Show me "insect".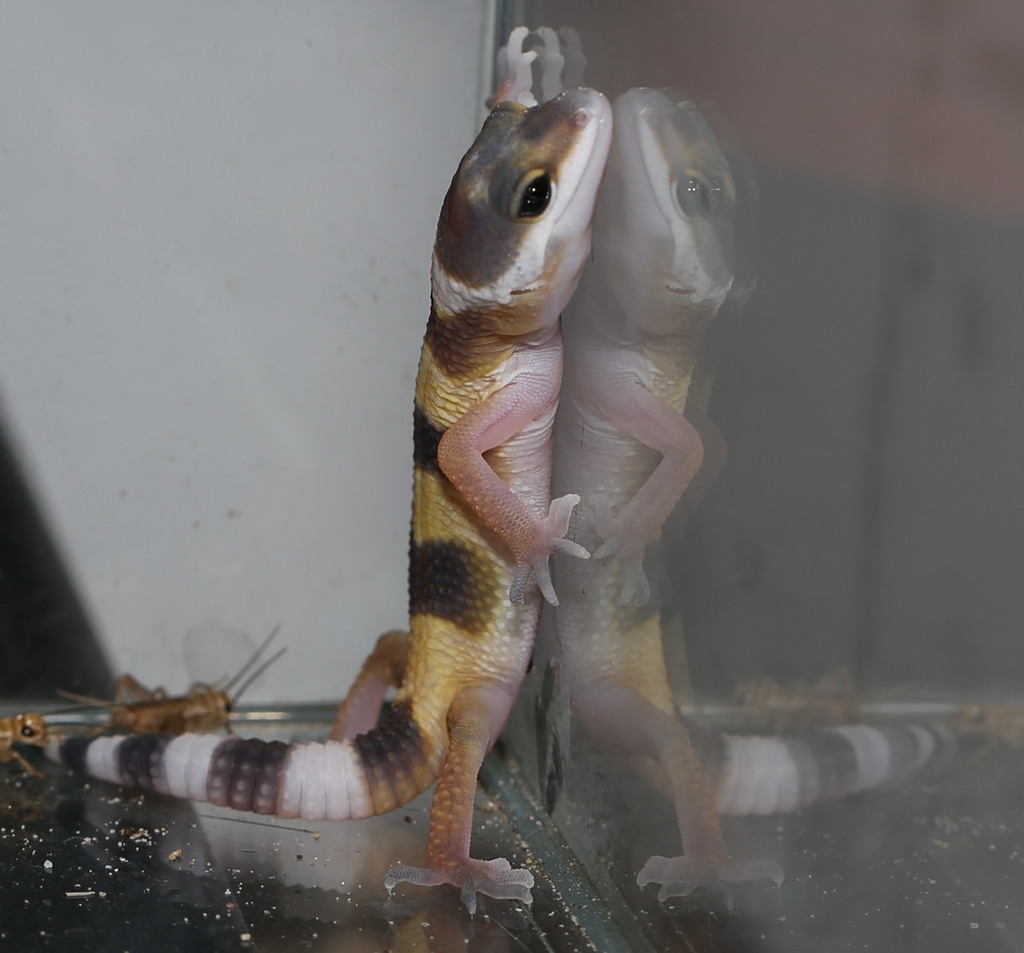
"insect" is here: (53, 619, 287, 742).
